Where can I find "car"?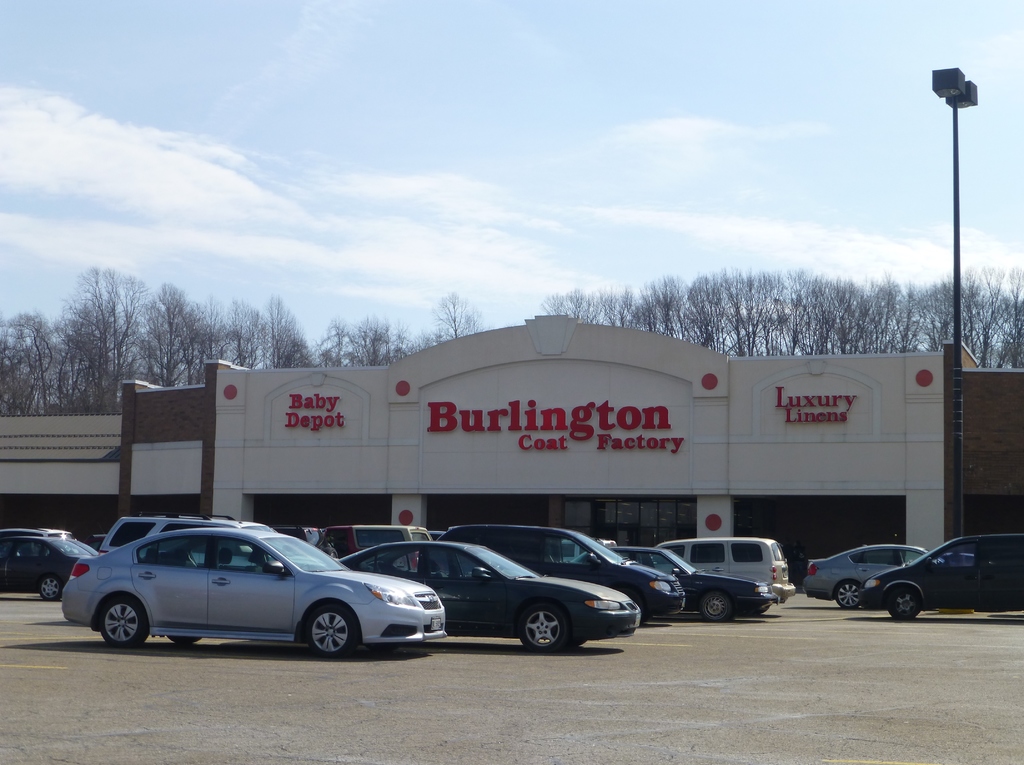
You can find it at bbox=(440, 519, 690, 625).
